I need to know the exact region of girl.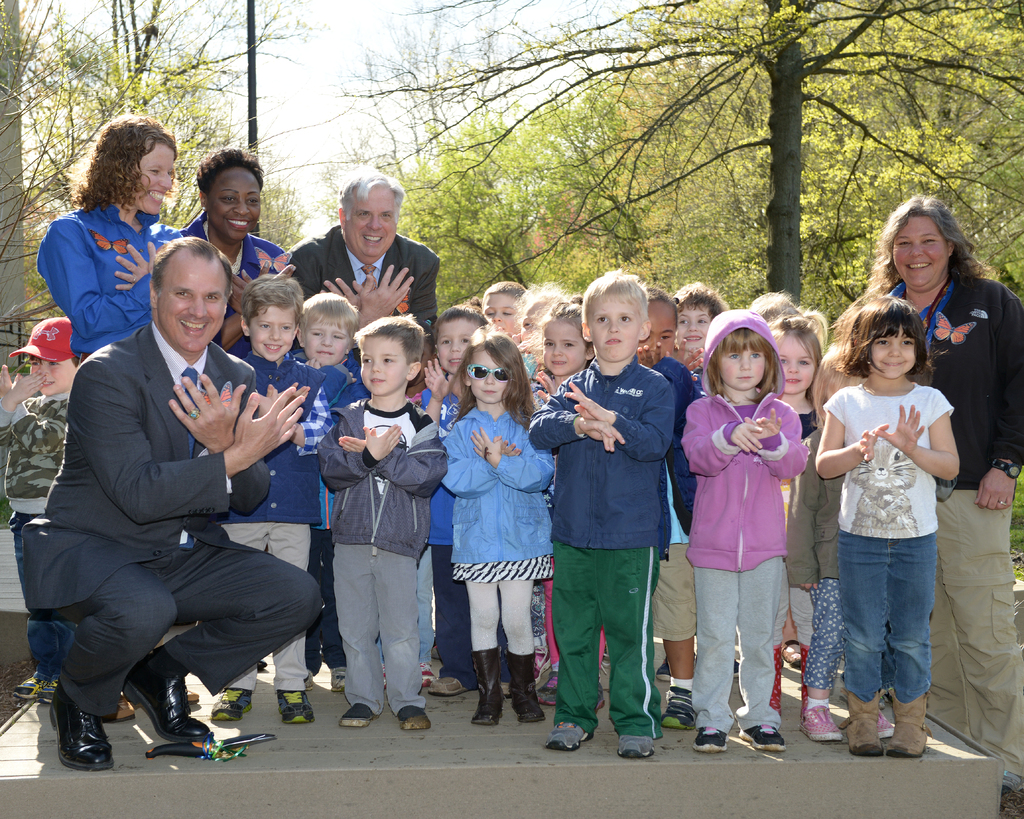
Region: {"left": 765, "top": 308, "right": 824, "bottom": 723}.
